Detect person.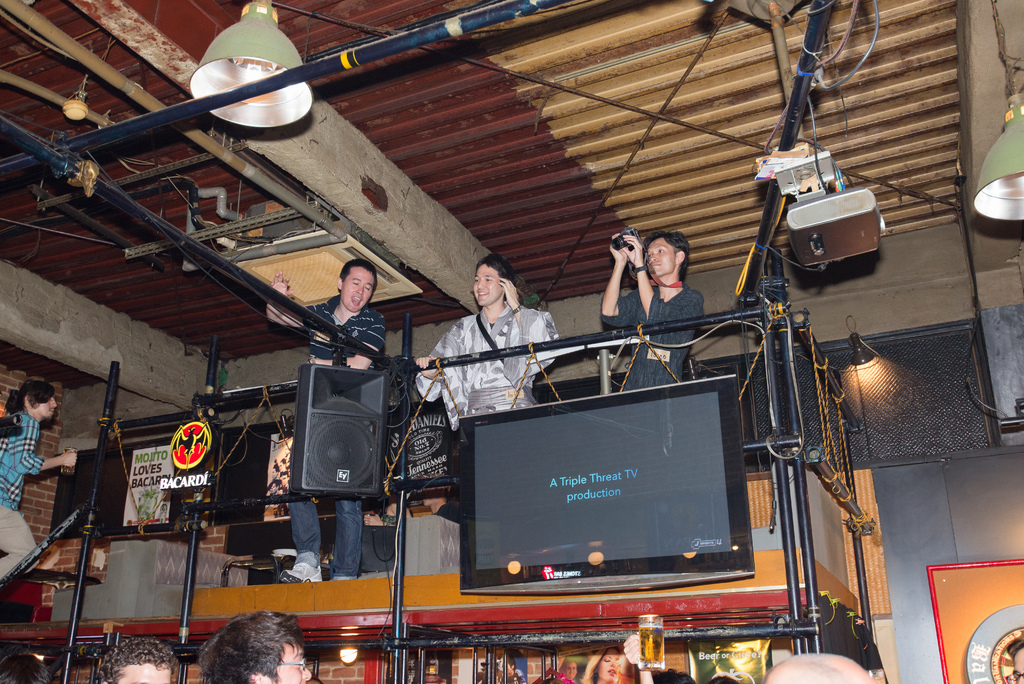
Detected at (611, 206, 706, 405).
